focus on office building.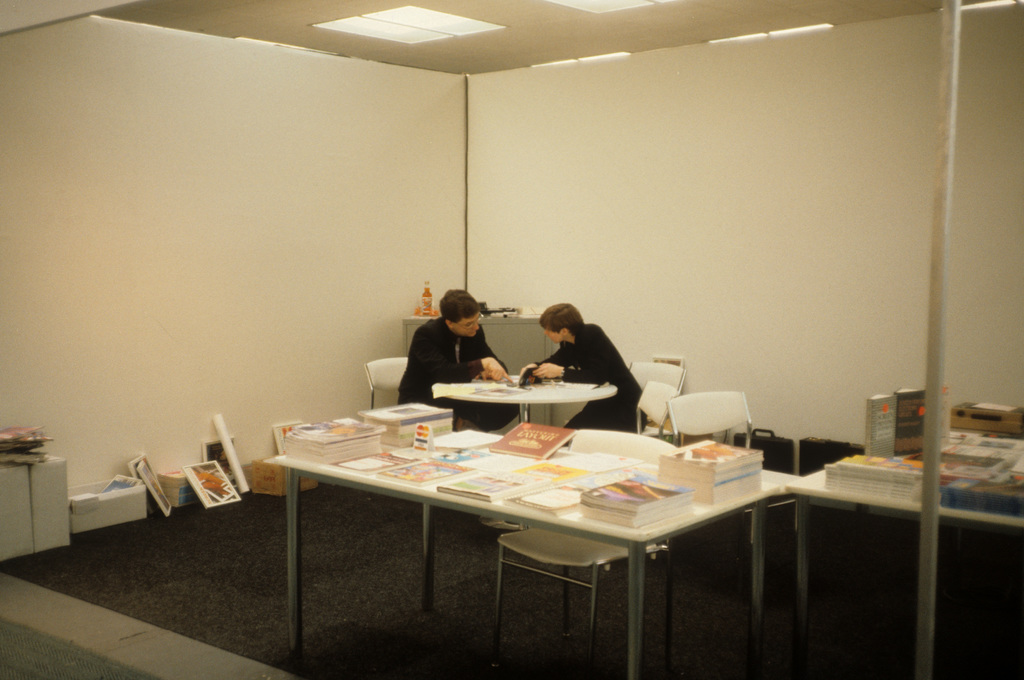
Focused at box(54, 0, 961, 663).
